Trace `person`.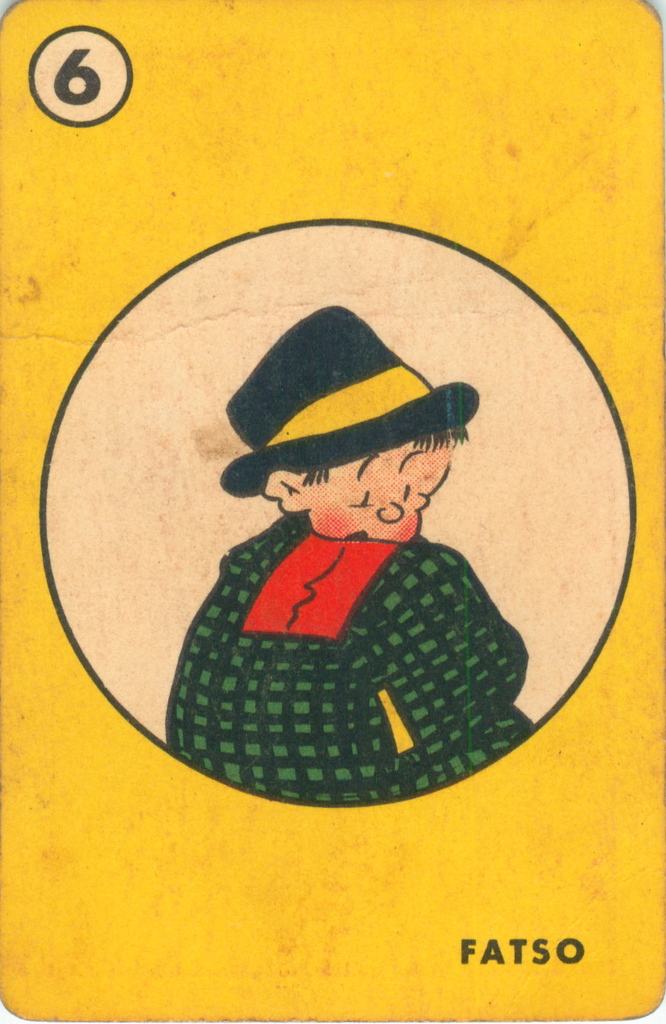
Traced to [left=165, top=290, right=526, bottom=801].
